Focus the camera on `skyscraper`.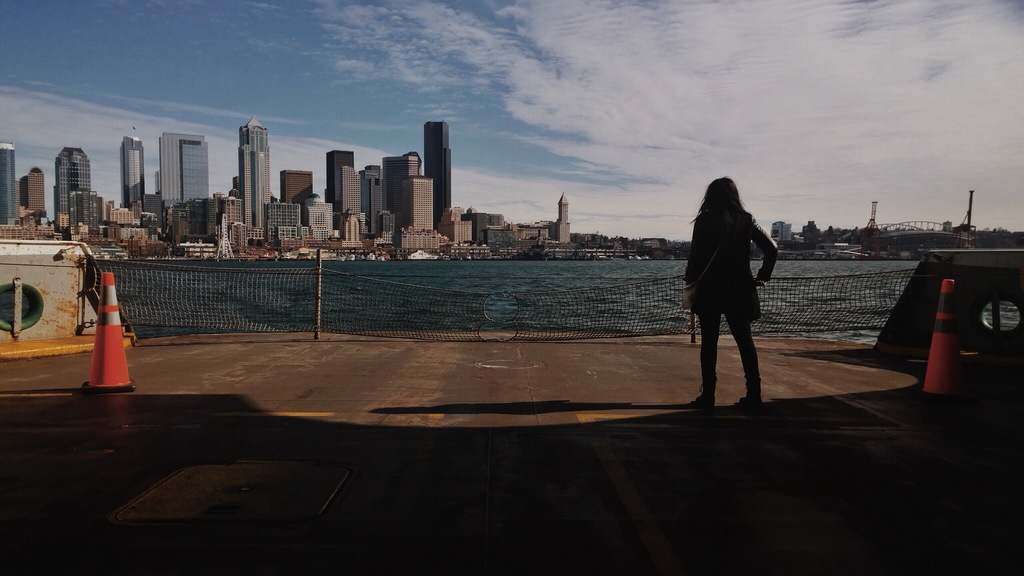
Focus region: box(492, 214, 507, 229).
